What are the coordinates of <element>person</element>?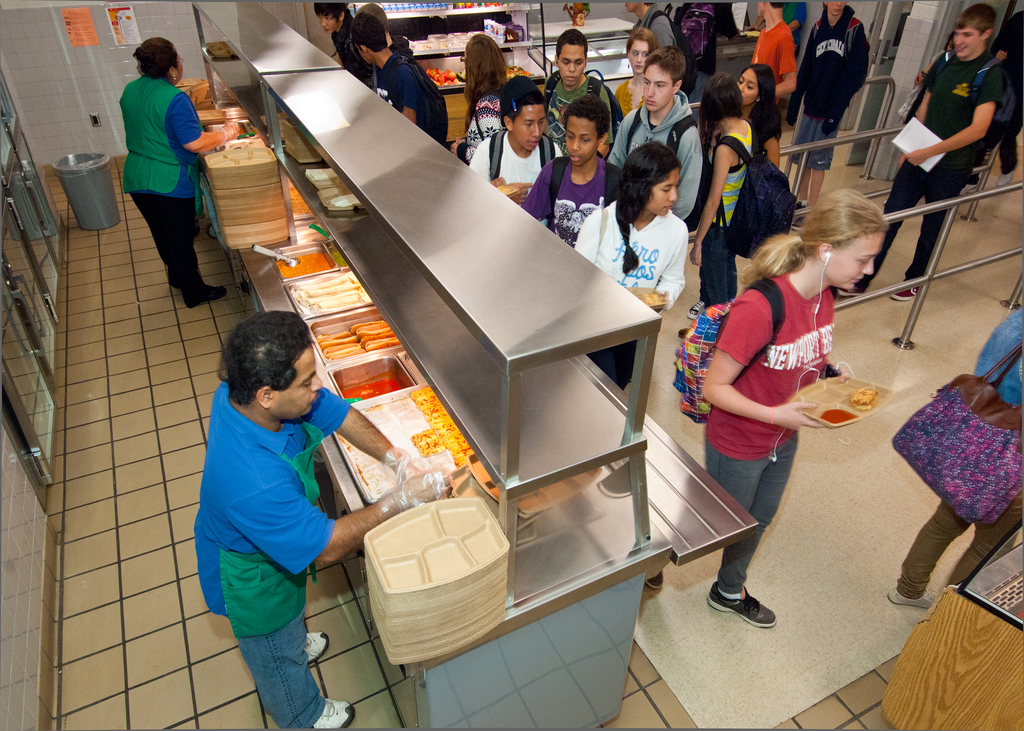
region(532, 27, 618, 148).
